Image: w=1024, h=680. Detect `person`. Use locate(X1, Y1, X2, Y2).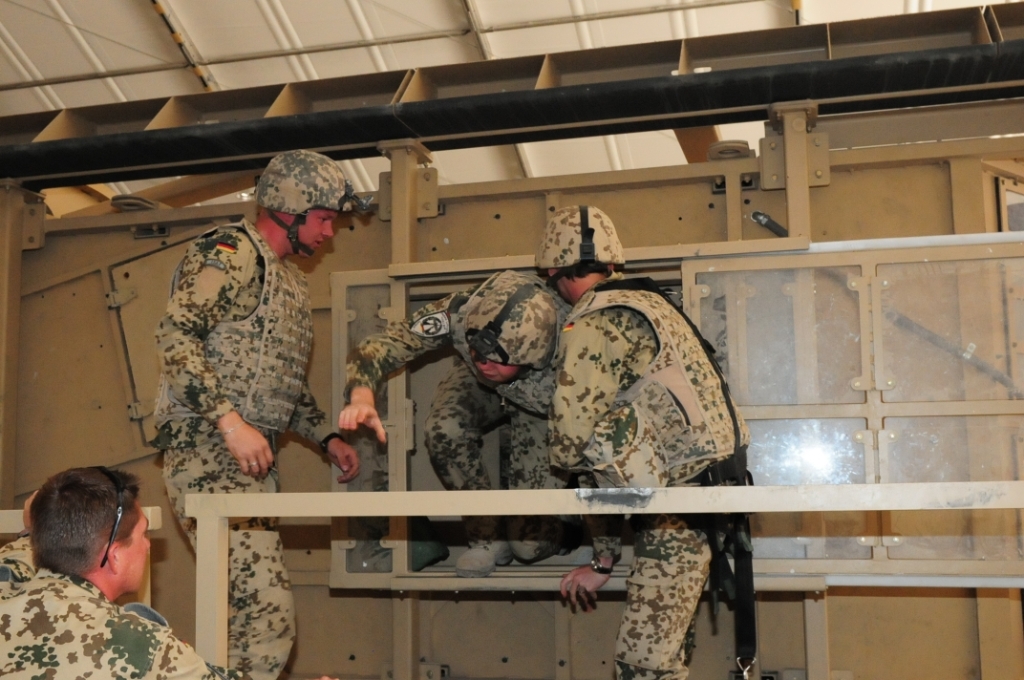
locate(537, 206, 747, 679).
